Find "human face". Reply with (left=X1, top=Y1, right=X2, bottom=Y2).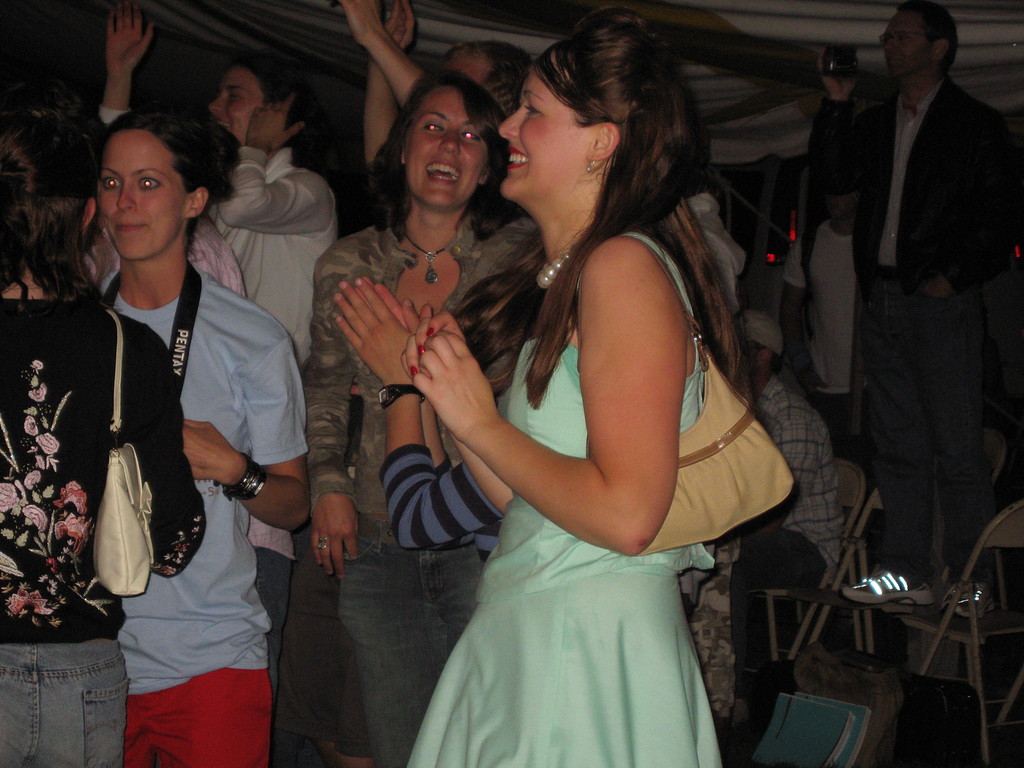
(left=876, top=13, right=928, bottom=83).
